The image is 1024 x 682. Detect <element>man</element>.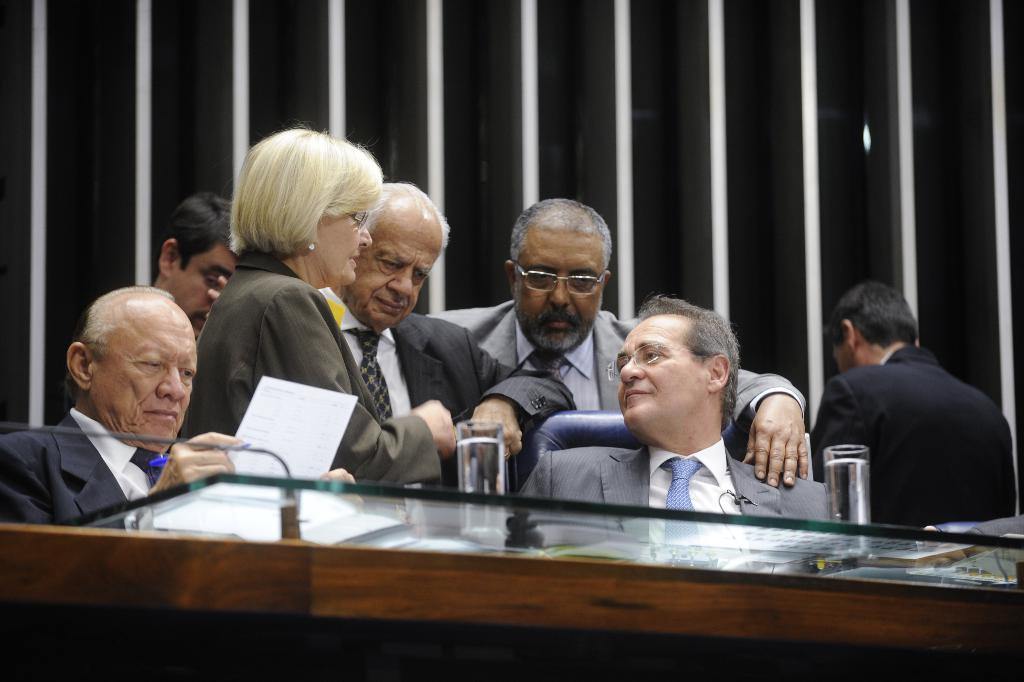
Detection: [left=12, top=280, right=251, bottom=532].
